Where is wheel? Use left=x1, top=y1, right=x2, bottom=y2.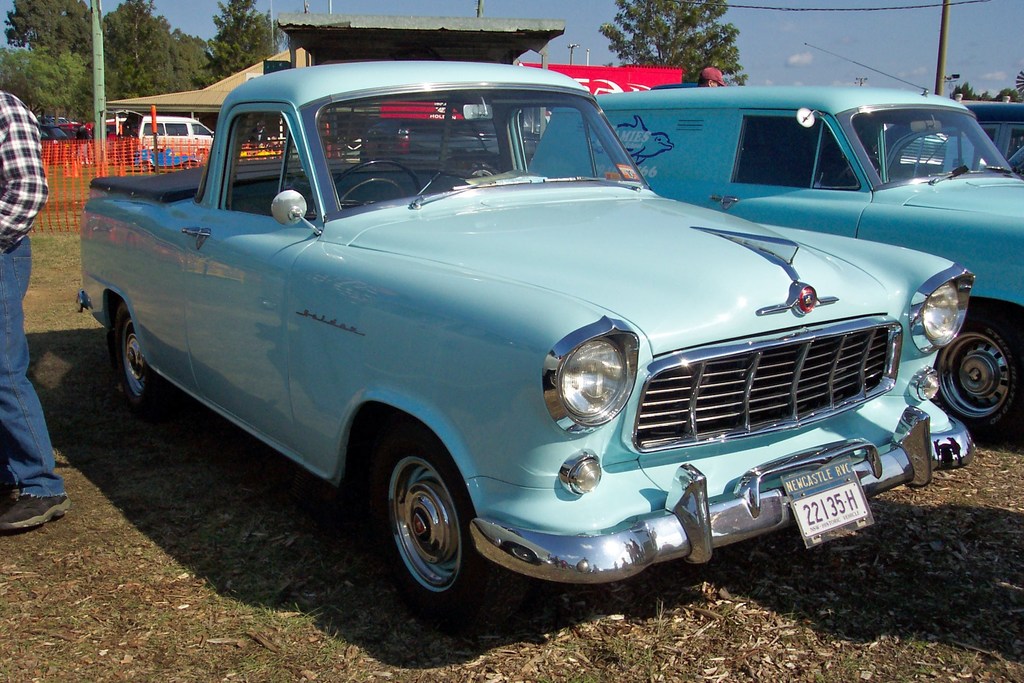
left=371, top=427, right=496, bottom=628.
